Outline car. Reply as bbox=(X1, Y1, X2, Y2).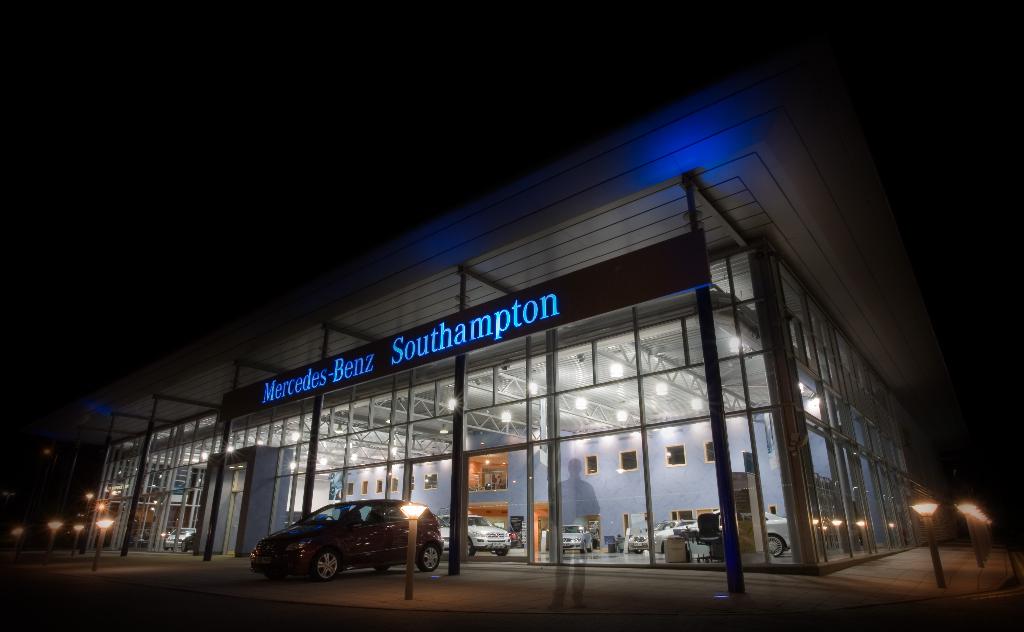
bbox=(452, 512, 511, 558).
